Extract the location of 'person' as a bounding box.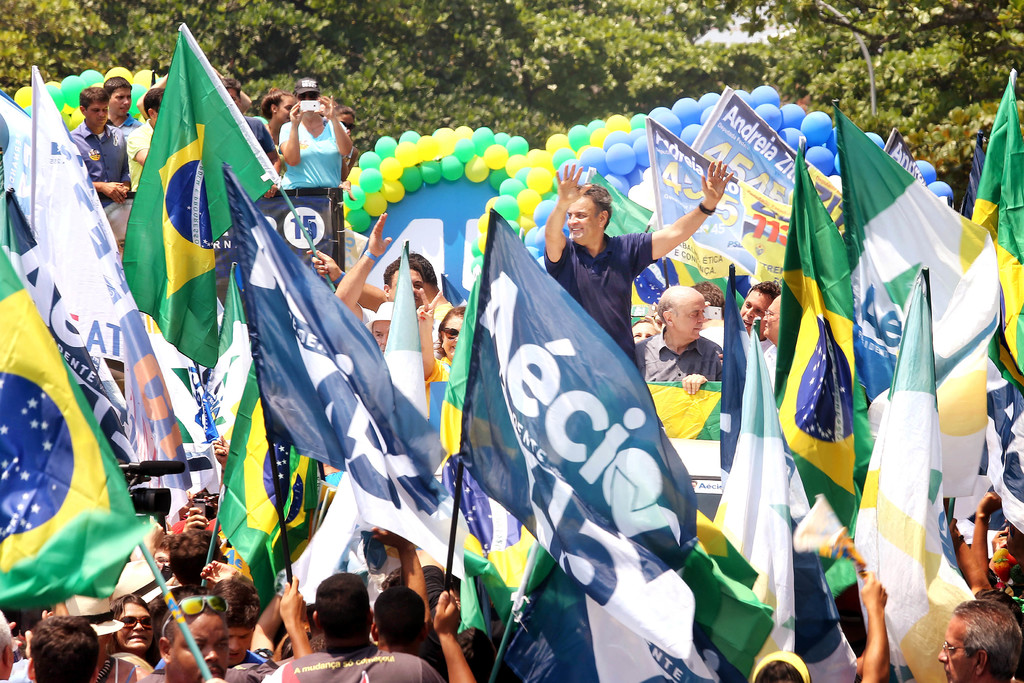
<box>107,595,159,668</box>.
